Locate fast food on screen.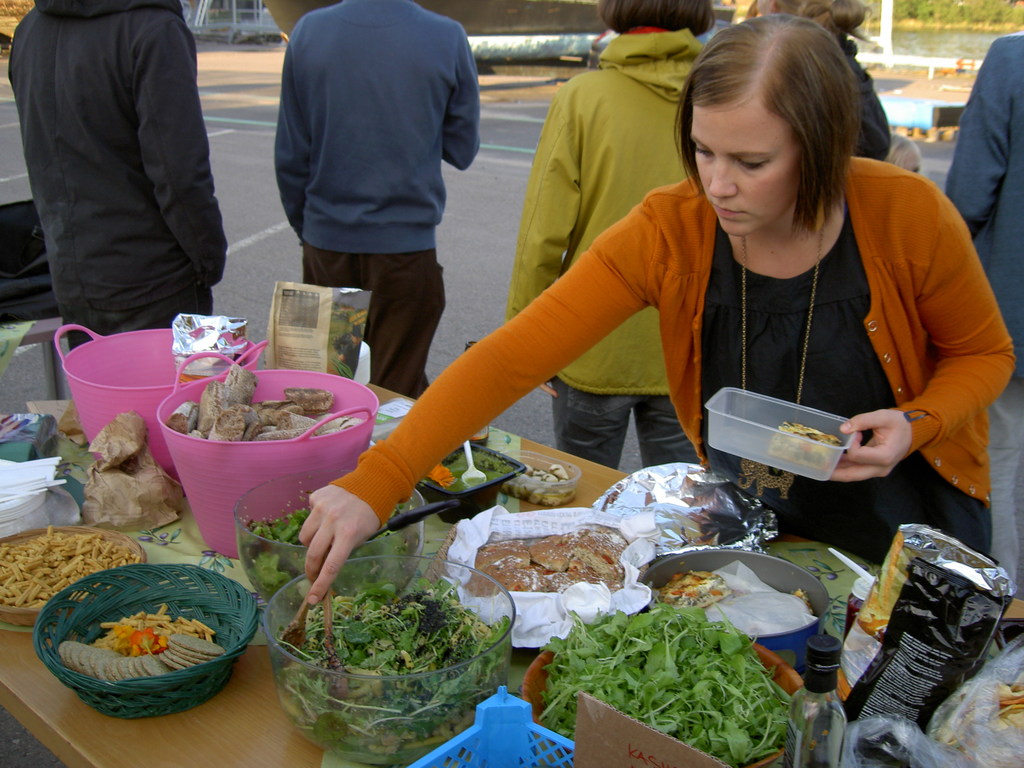
On screen at l=503, t=461, r=571, b=506.
